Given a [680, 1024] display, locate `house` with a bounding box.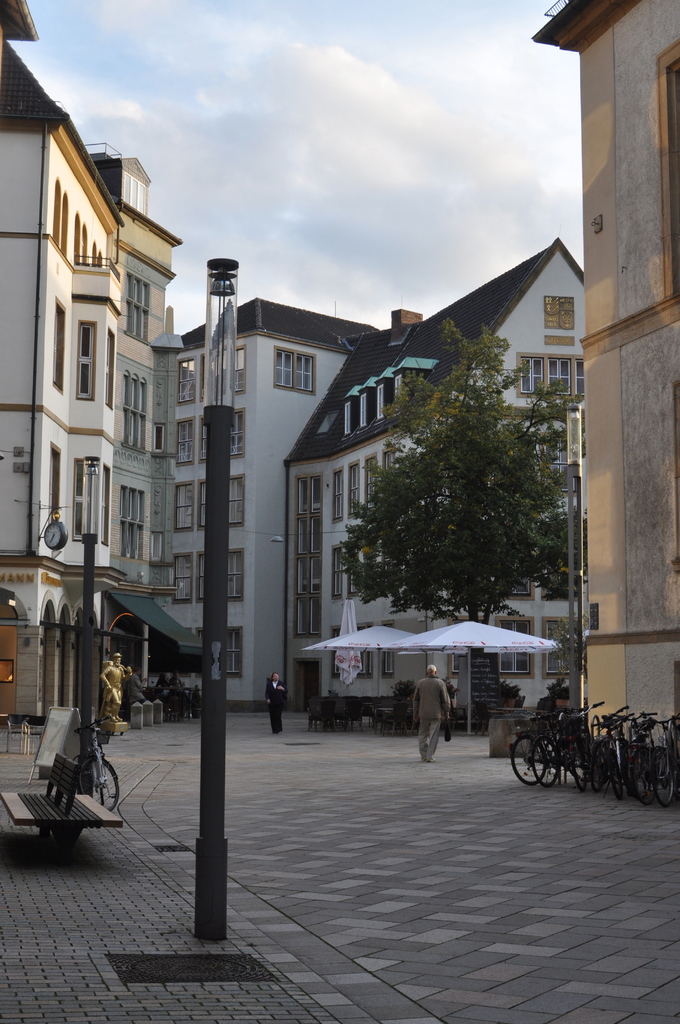
Located: x1=87, y1=154, x2=185, y2=698.
